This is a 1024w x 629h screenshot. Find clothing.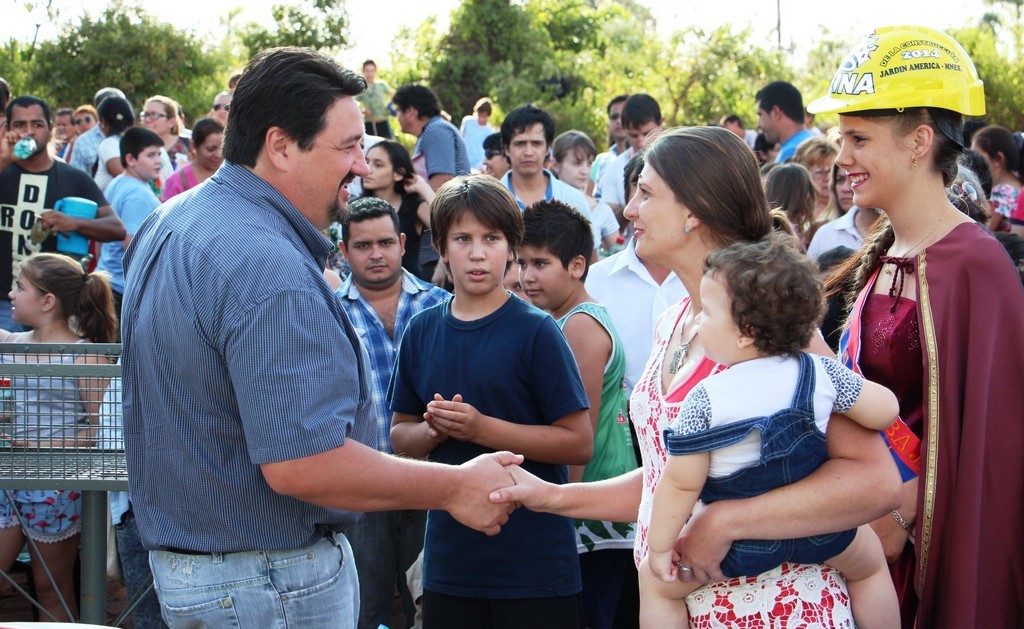
Bounding box: box=[548, 276, 625, 628].
